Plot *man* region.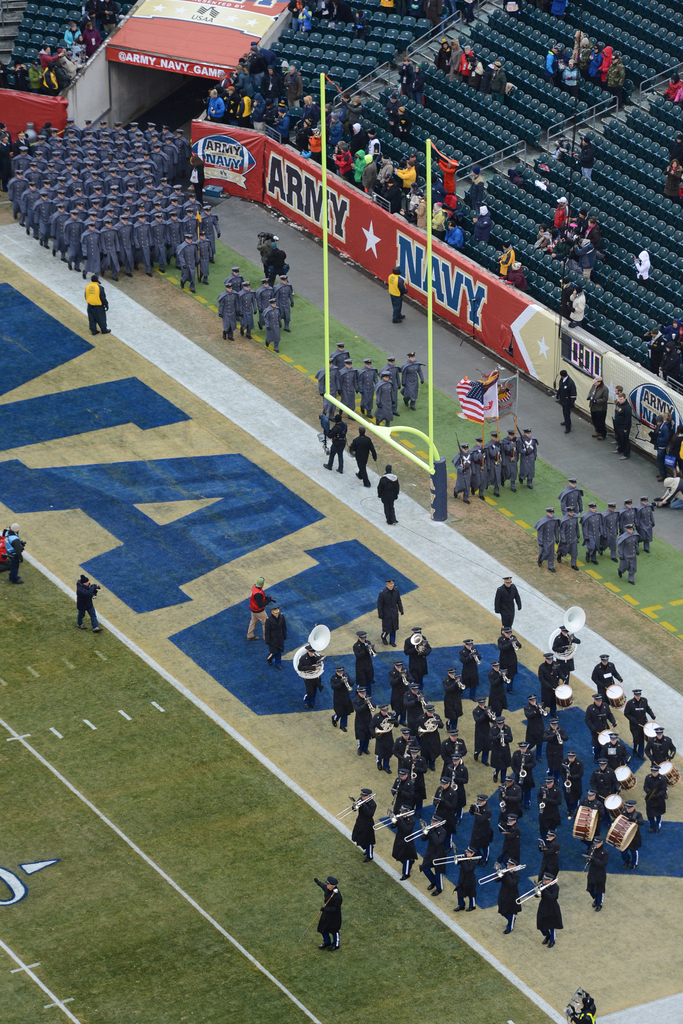
Plotted at region(535, 831, 560, 884).
